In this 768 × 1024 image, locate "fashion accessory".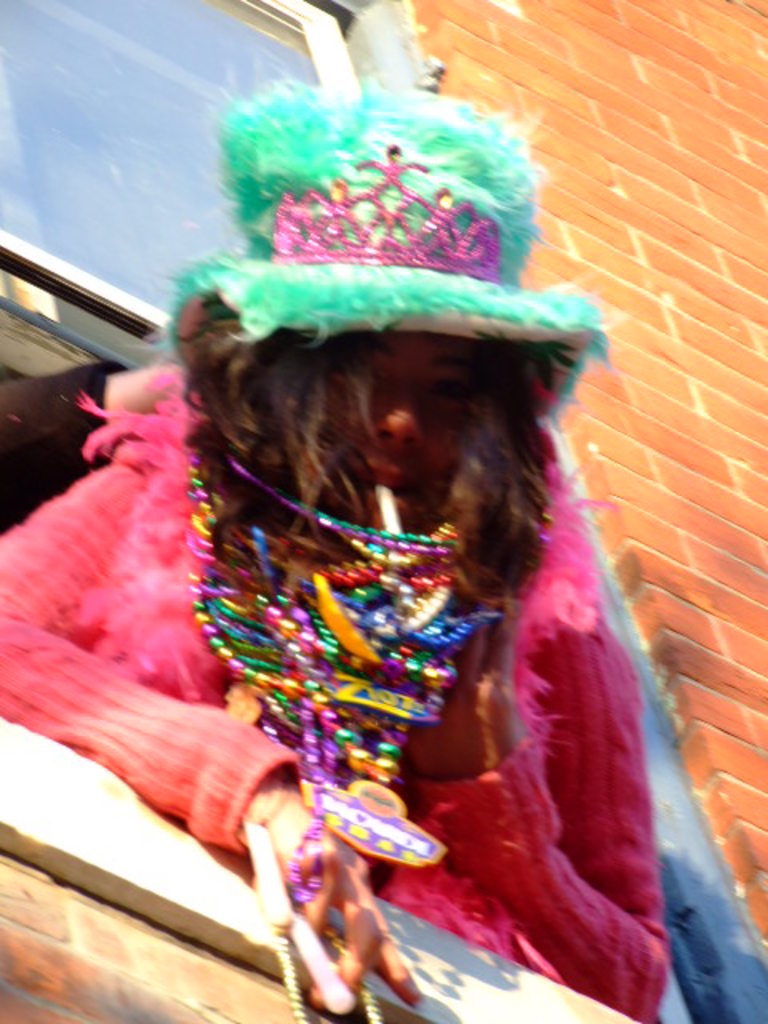
Bounding box: 162:77:608:406.
